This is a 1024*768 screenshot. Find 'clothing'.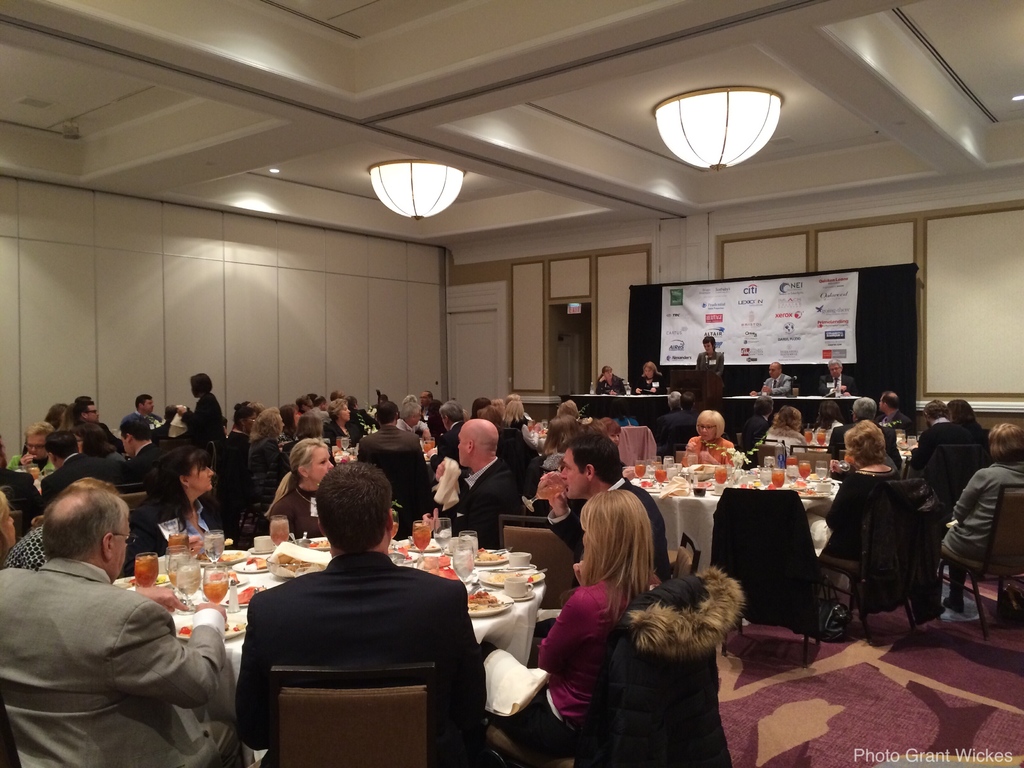
Bounding box: bbox=[440, 458, 536, 543].
